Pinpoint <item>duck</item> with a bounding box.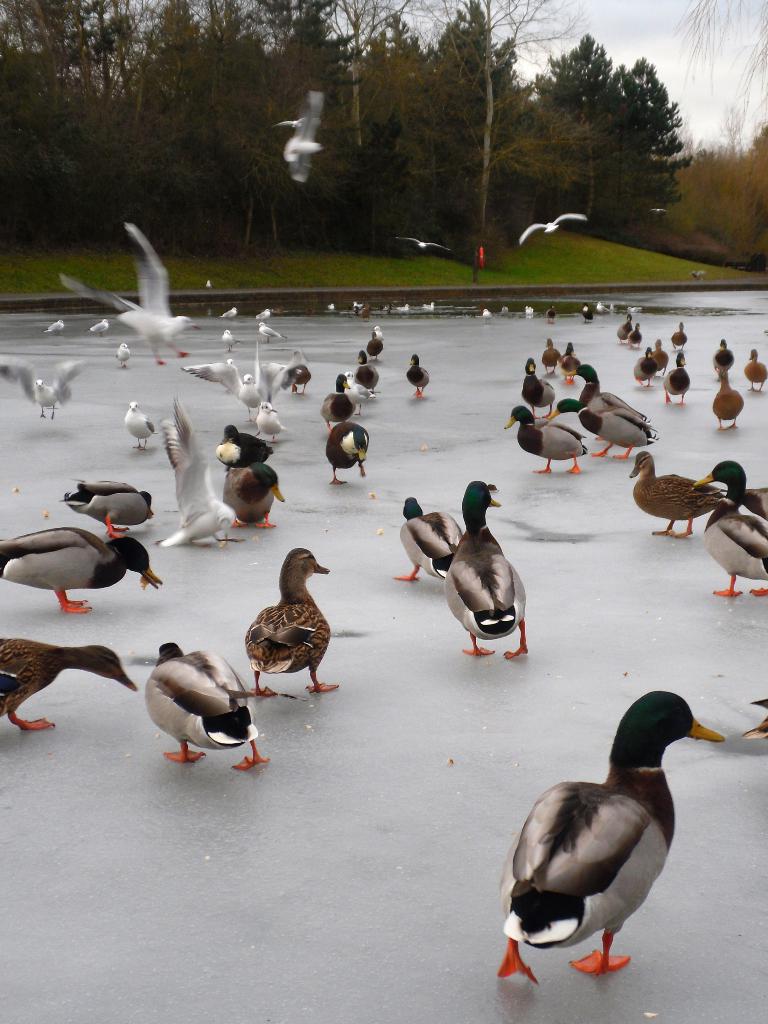
[632,347,657,406].
